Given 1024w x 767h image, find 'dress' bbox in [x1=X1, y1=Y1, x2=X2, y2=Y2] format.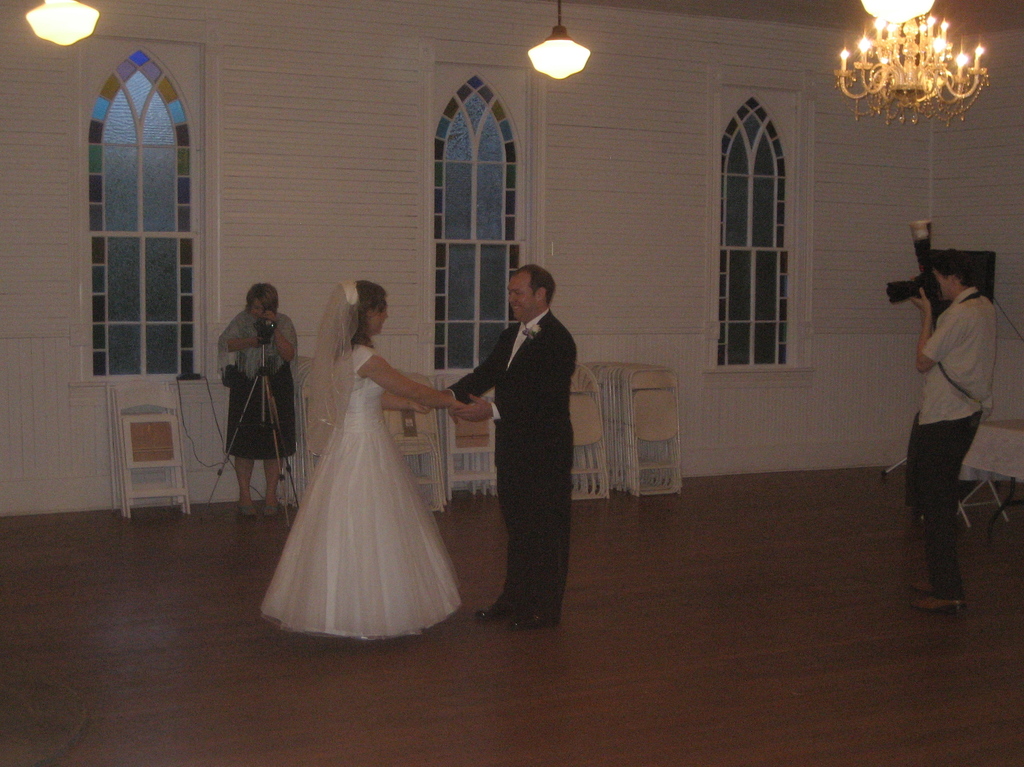
[x1=209, y1=304, x2=300, y2=467].
